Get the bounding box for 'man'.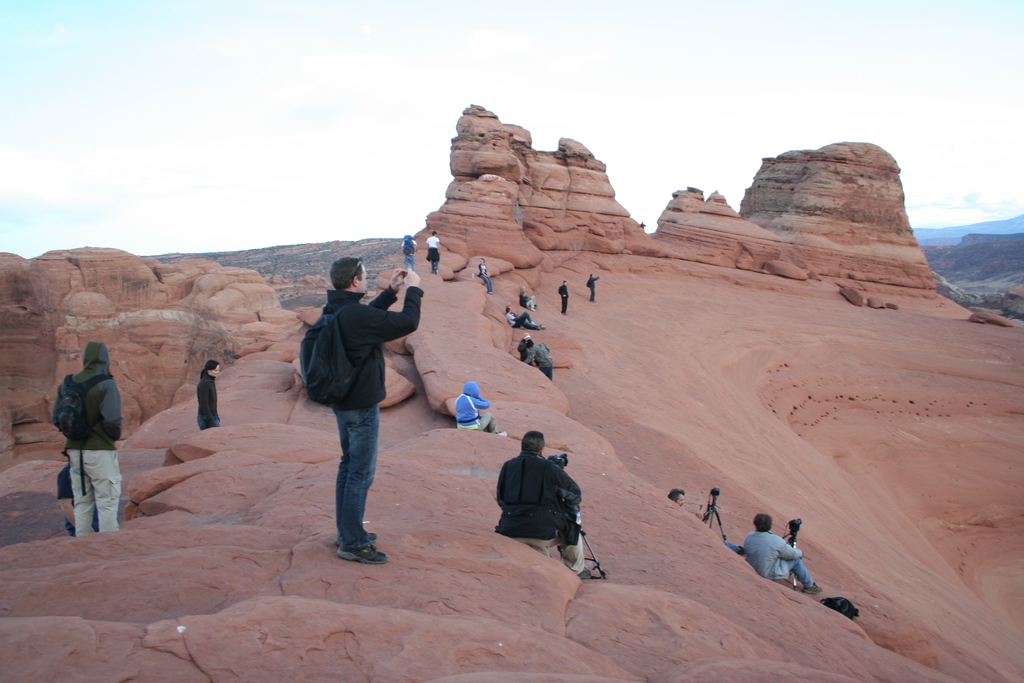
(left=738, top=507, right=829, bottom=602).
